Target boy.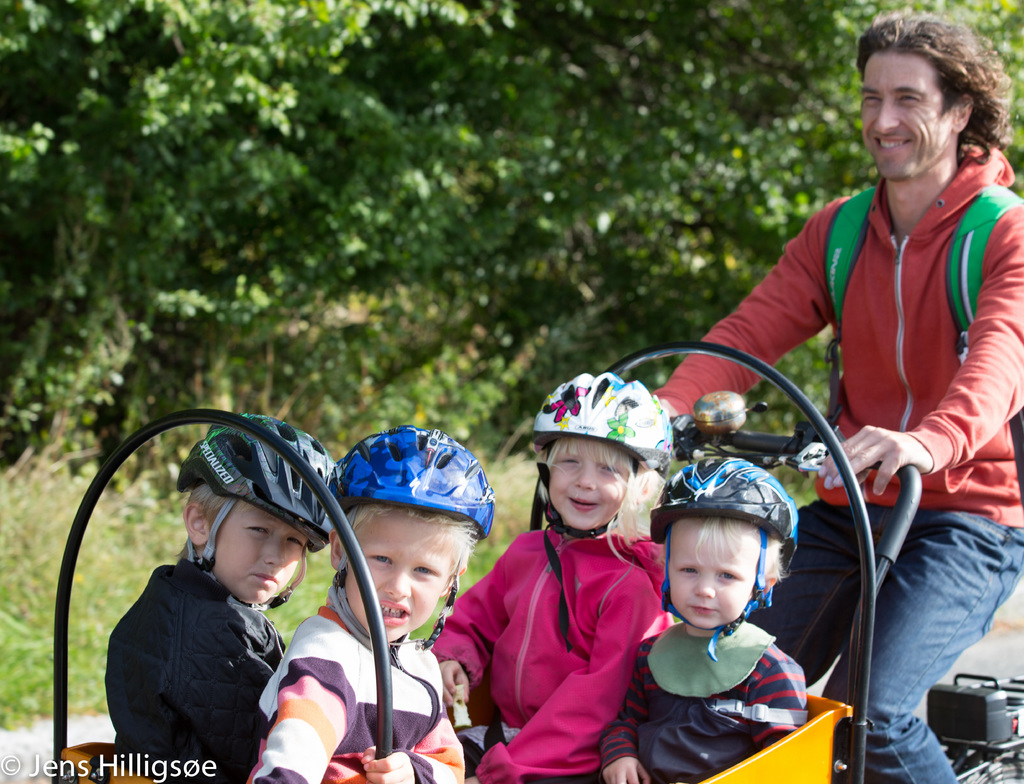
Target region: left=242, top=409, right=531, bottom=783.
